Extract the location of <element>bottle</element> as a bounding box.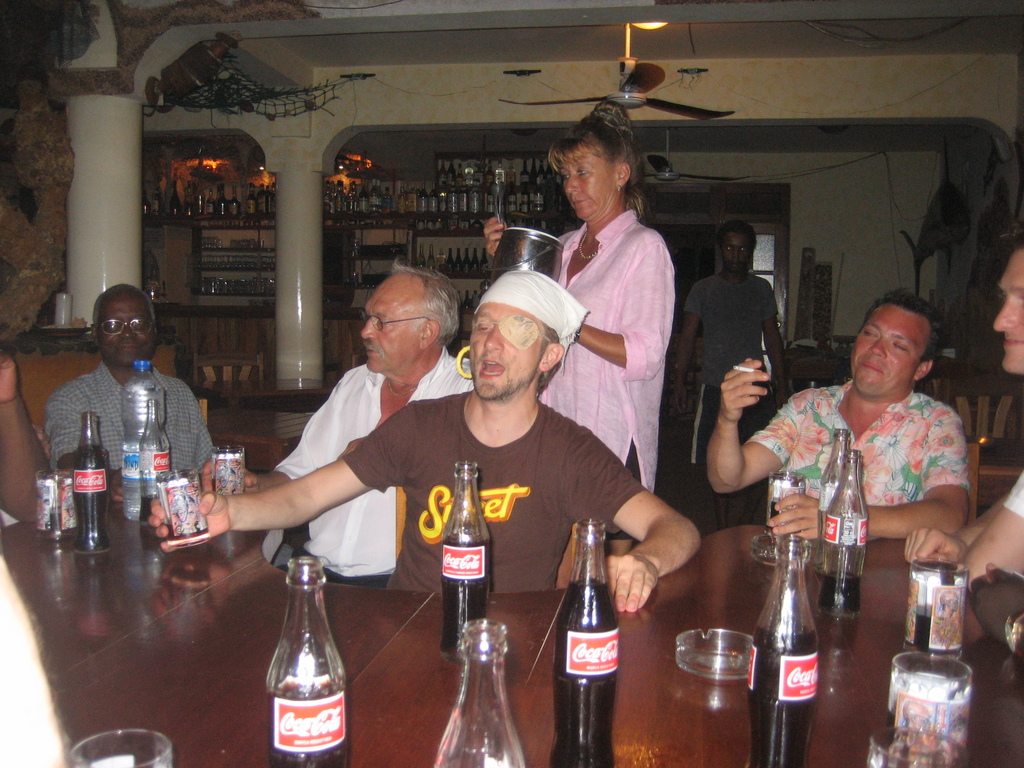
{"left": 170, "top": 179, "right": 181, "bottom": 217}.
